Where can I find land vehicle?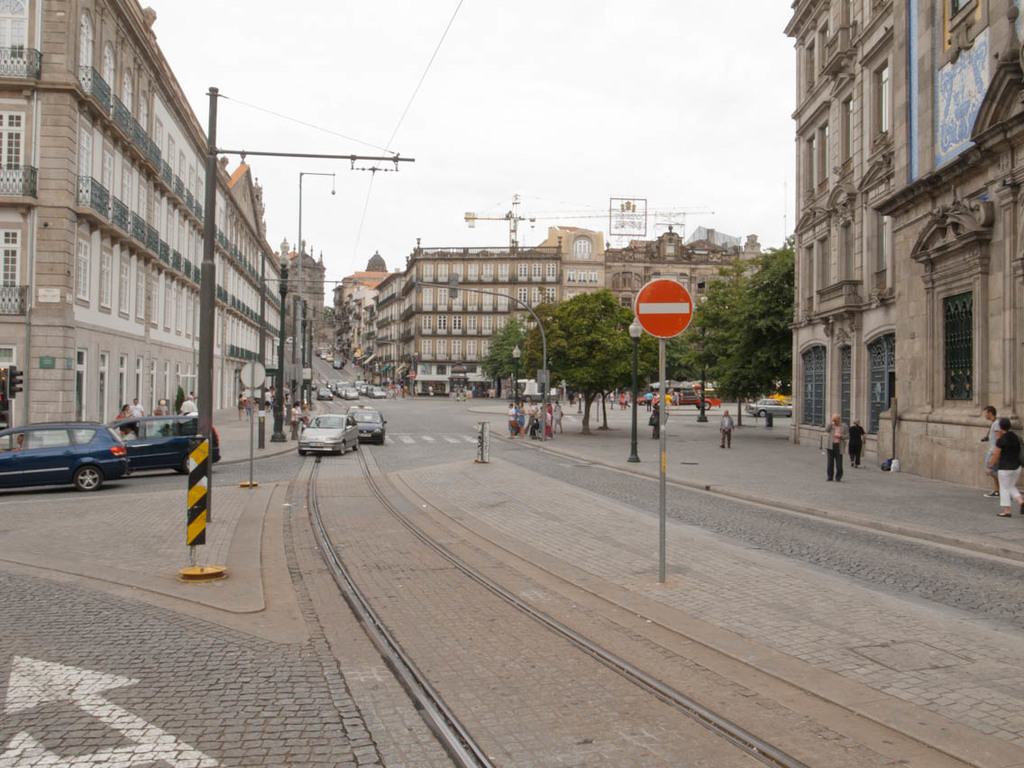
You can find it at pyautogui.locateOnScreen(516, 376, 556, 398).
